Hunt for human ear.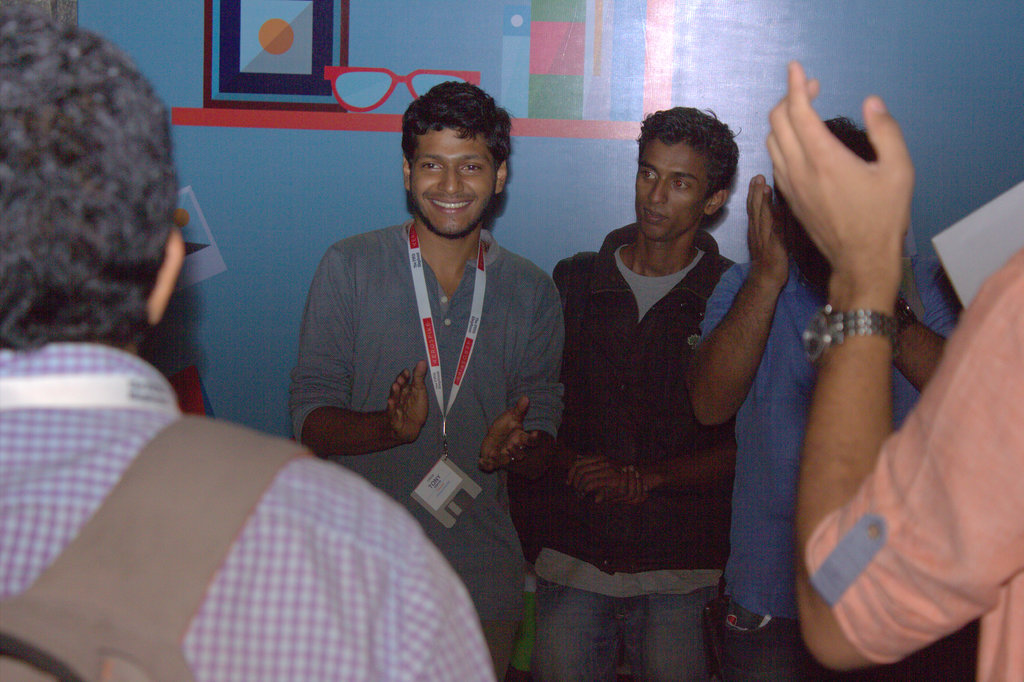
Hunted down at region(148, 222, 189, 324).
